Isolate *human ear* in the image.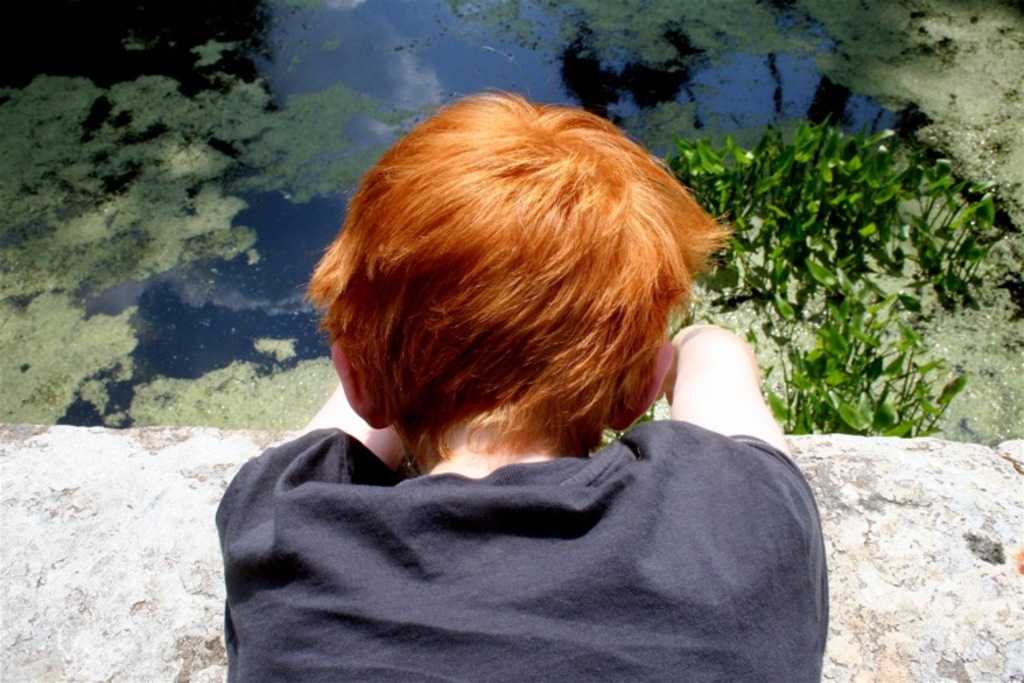
Isolated region: {"x1": 606, "y1": 339, "x2": 677, "y2": 432}.
